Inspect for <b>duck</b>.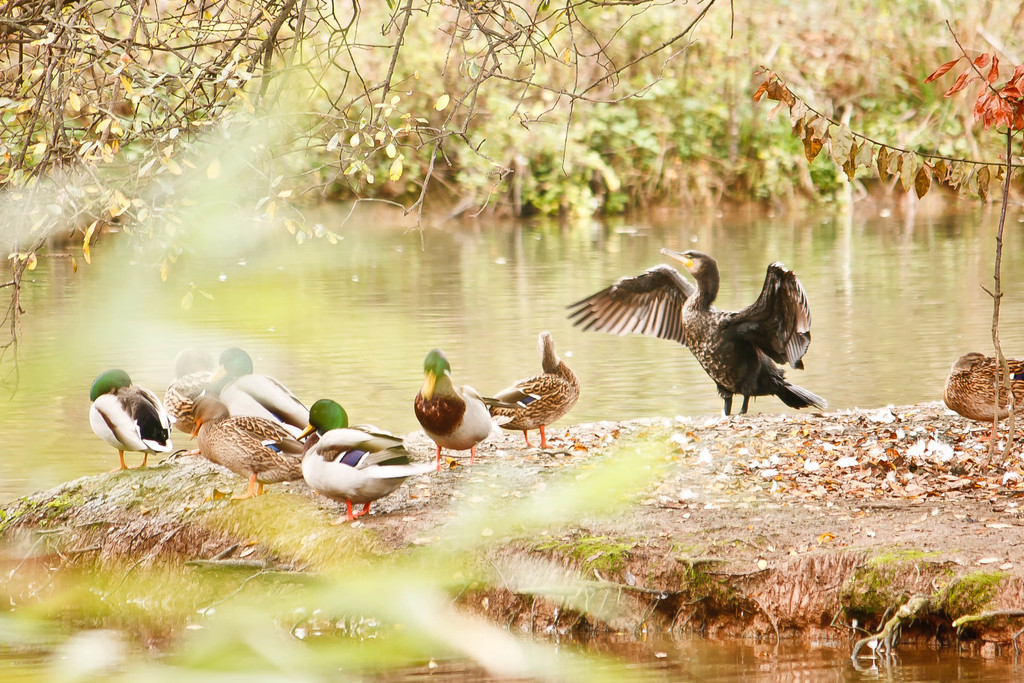
Inspection: 207 349 319 445.
